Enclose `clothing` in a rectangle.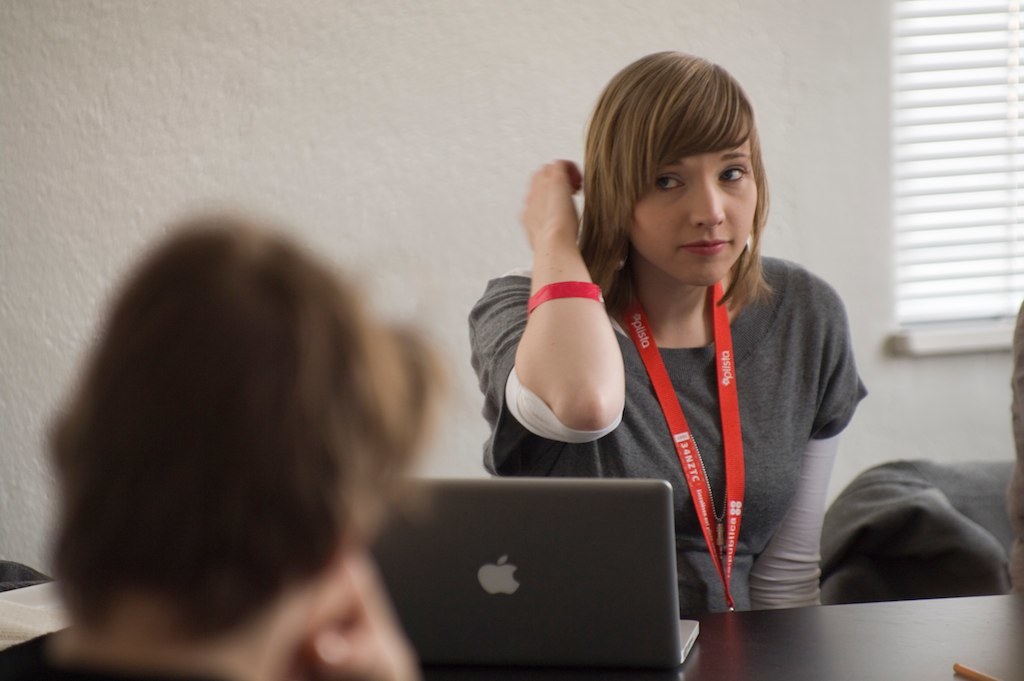
(left=564, top=203, right=856, bottom=617).
